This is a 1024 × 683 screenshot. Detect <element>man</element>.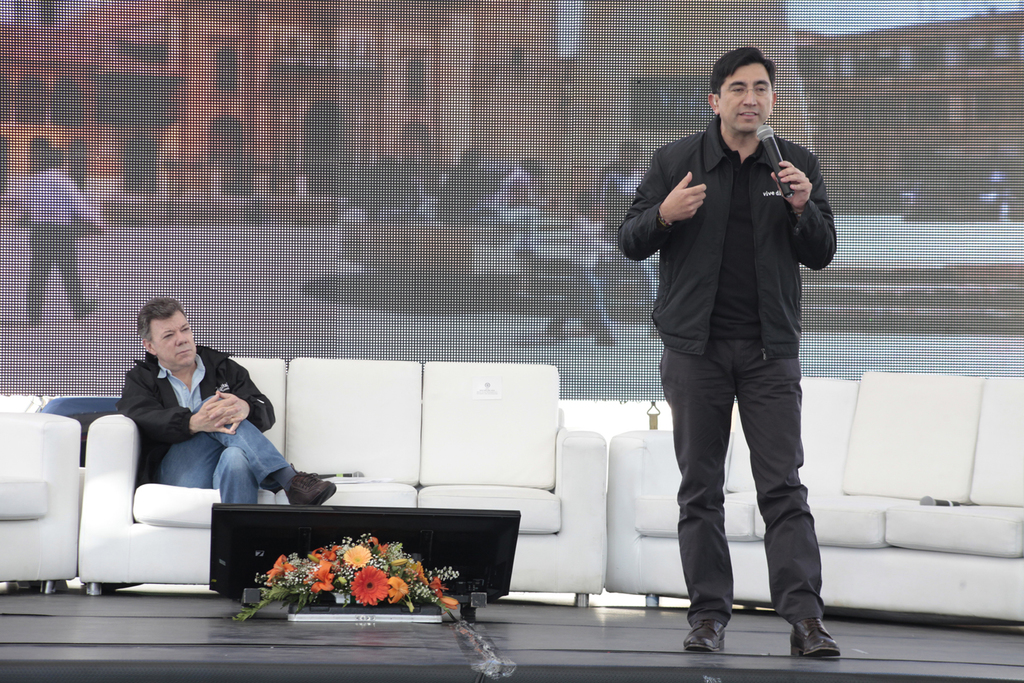
bbox(610, 34, 855, 673).
